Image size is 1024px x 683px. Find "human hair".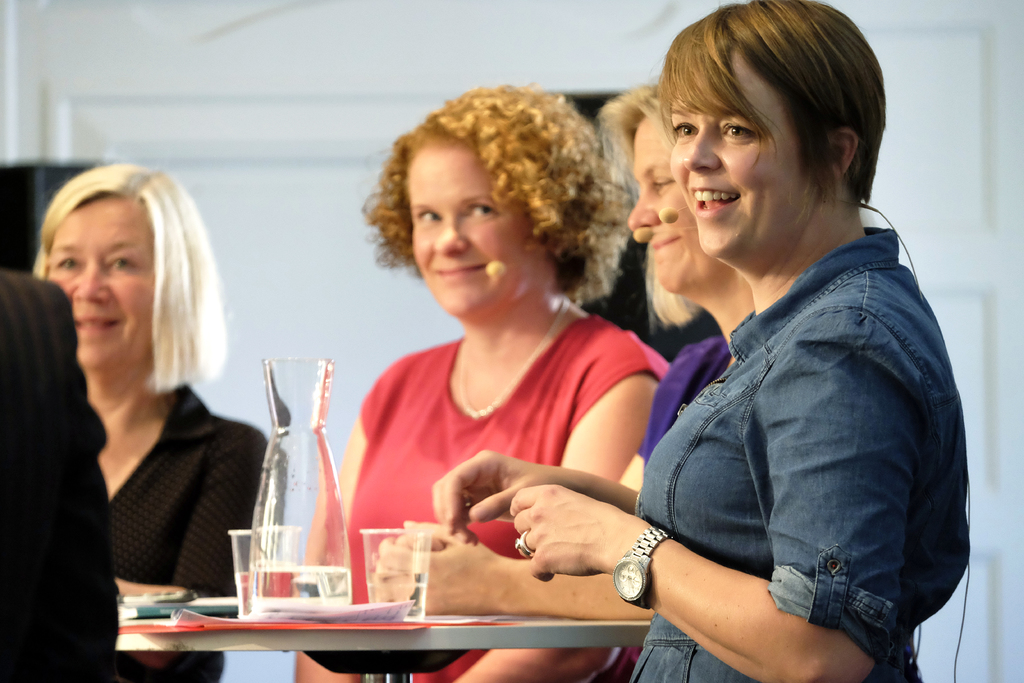
box=[31, 158, 228, 399].
